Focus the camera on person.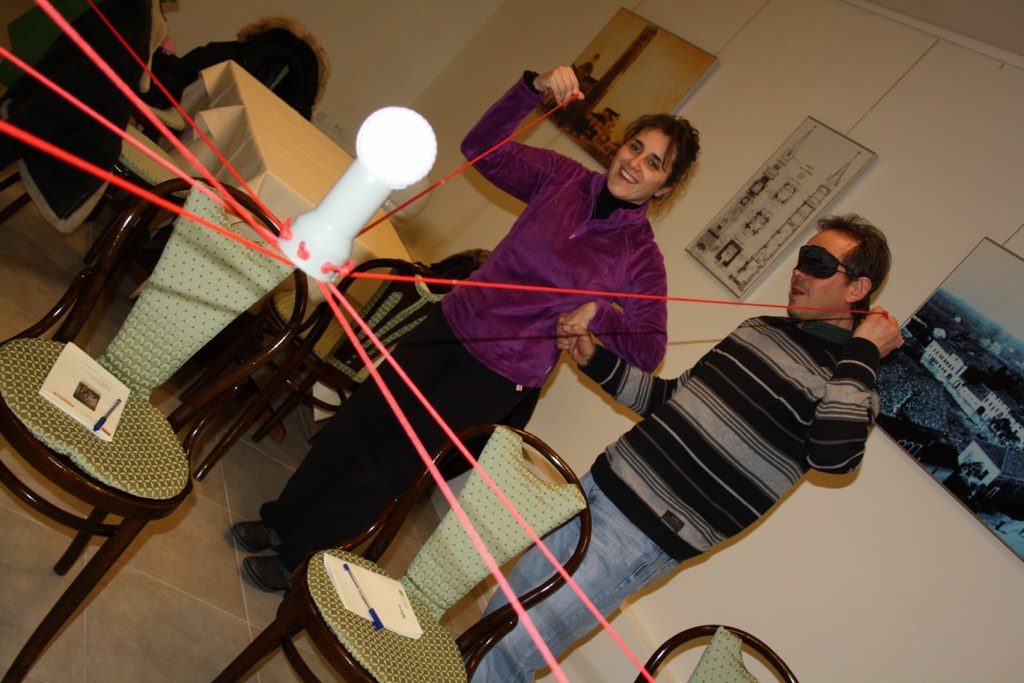
Focus region: [479,218,904,682].
